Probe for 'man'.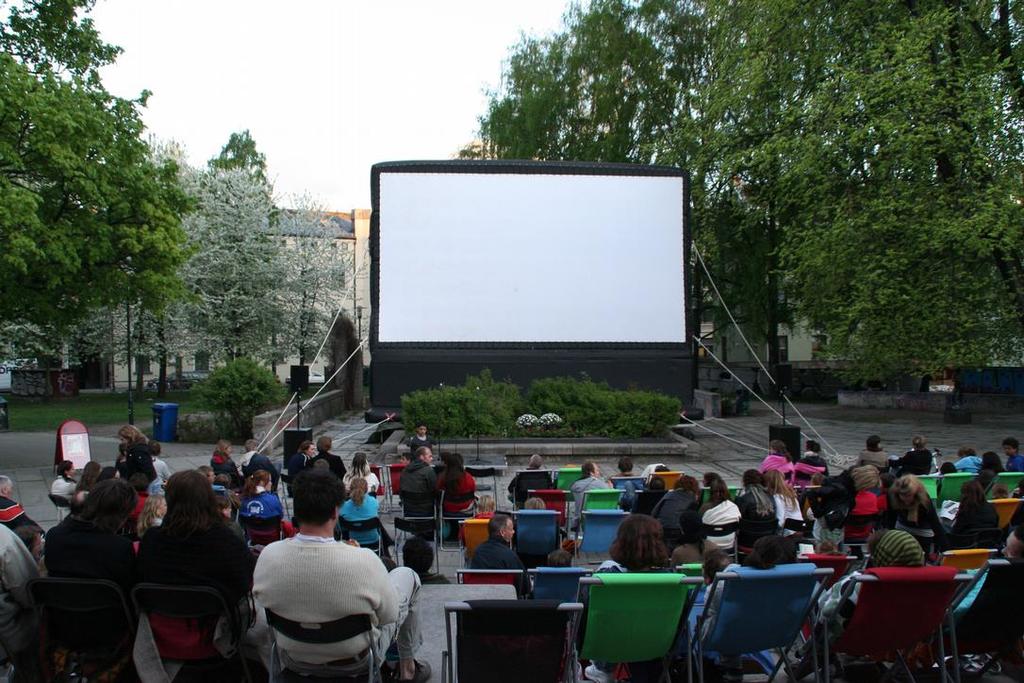
Probe result: region(698, 547, 727, 590).
